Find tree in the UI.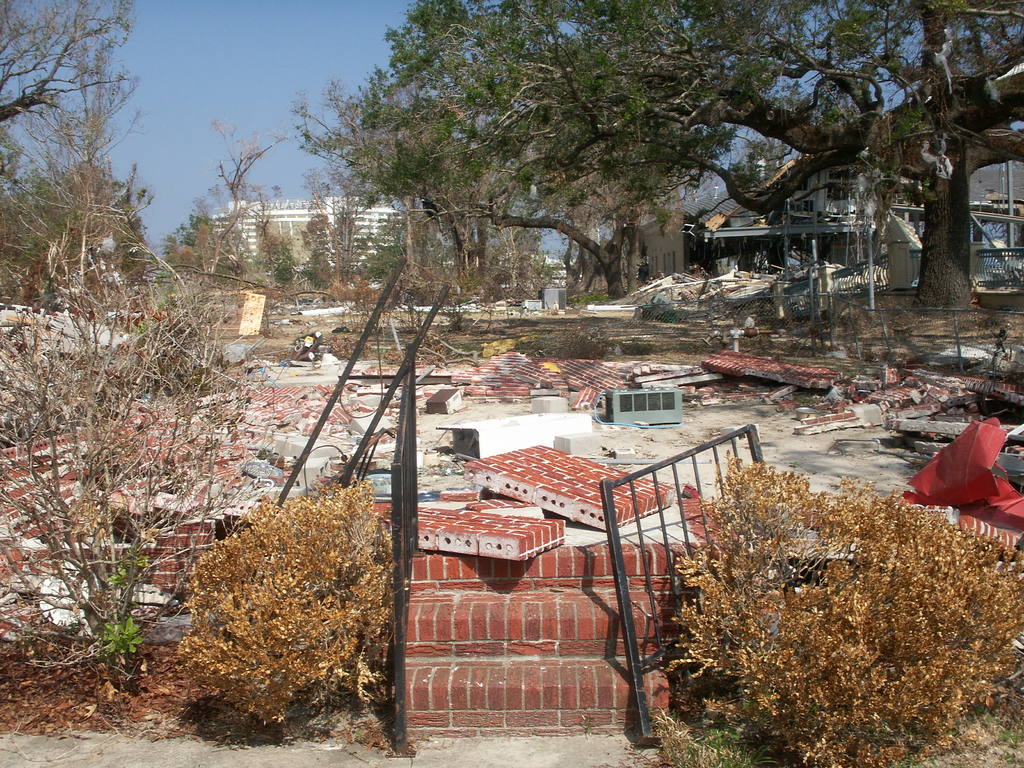
UI element at (0, 0, 148, 298).
